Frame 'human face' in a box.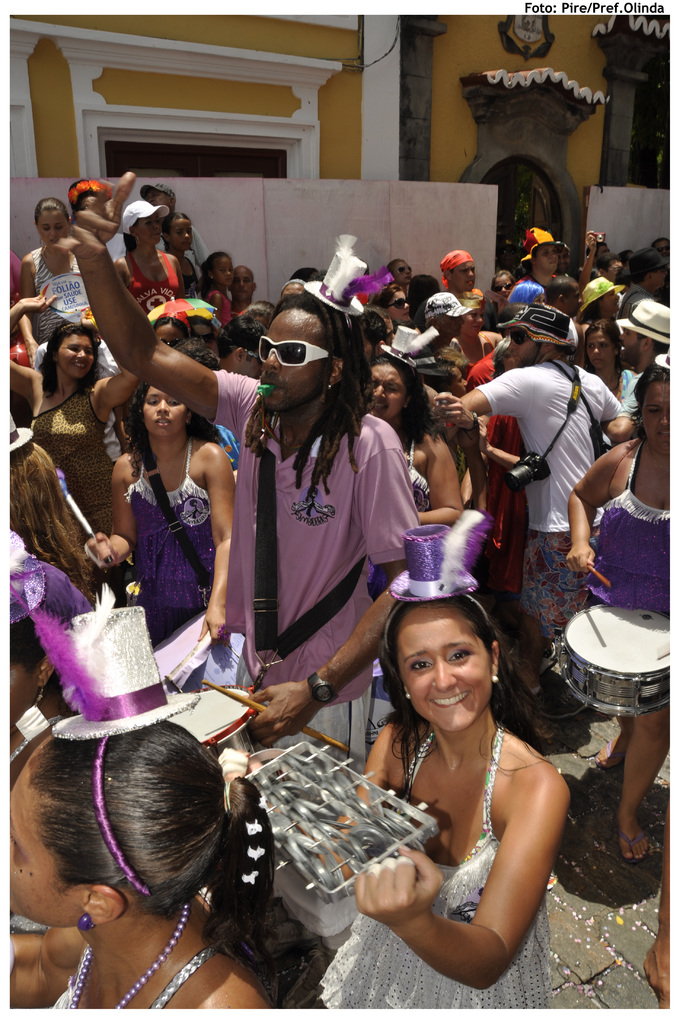
x1=54, y1=332, x2=99, y2=381.
